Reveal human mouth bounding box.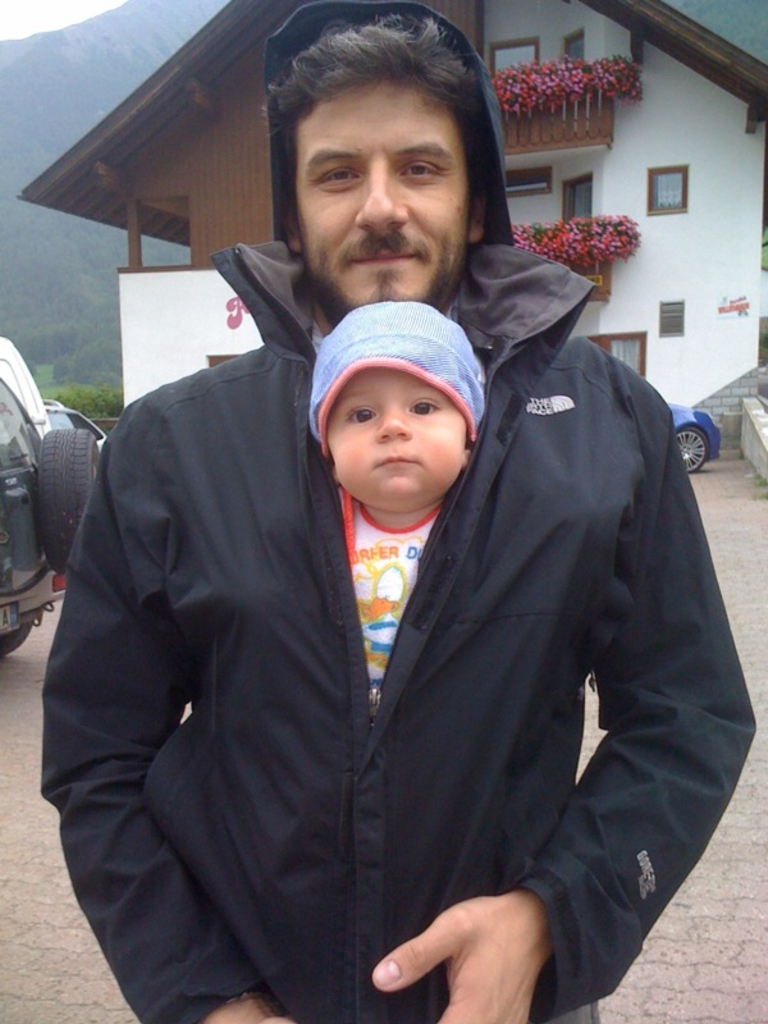
Revealed: <region>378, 457, 419, 465</region>.
